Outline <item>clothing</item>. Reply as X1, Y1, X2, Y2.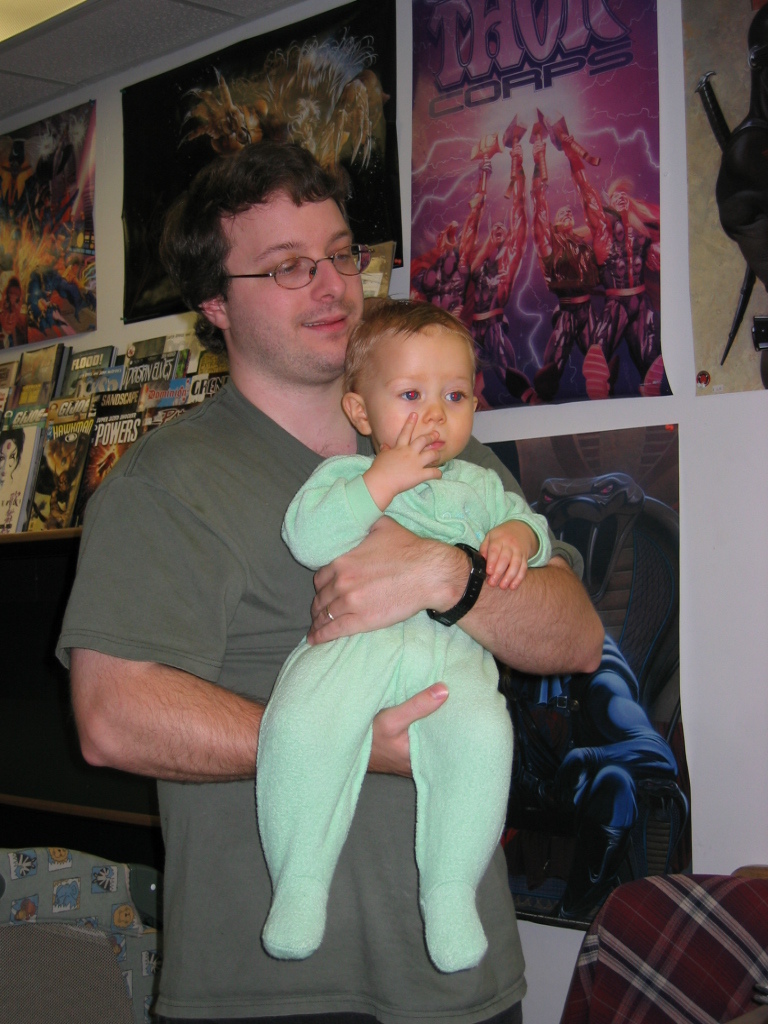
62, 375, 580, 1023.
